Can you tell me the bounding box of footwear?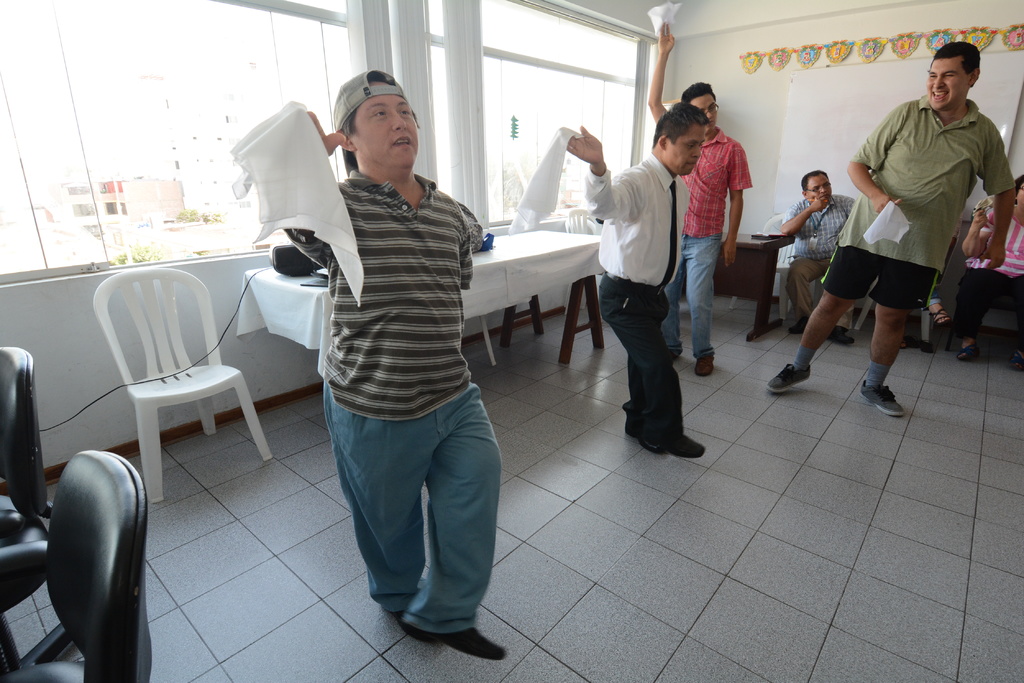
<box>646,433,711,460</box>.
